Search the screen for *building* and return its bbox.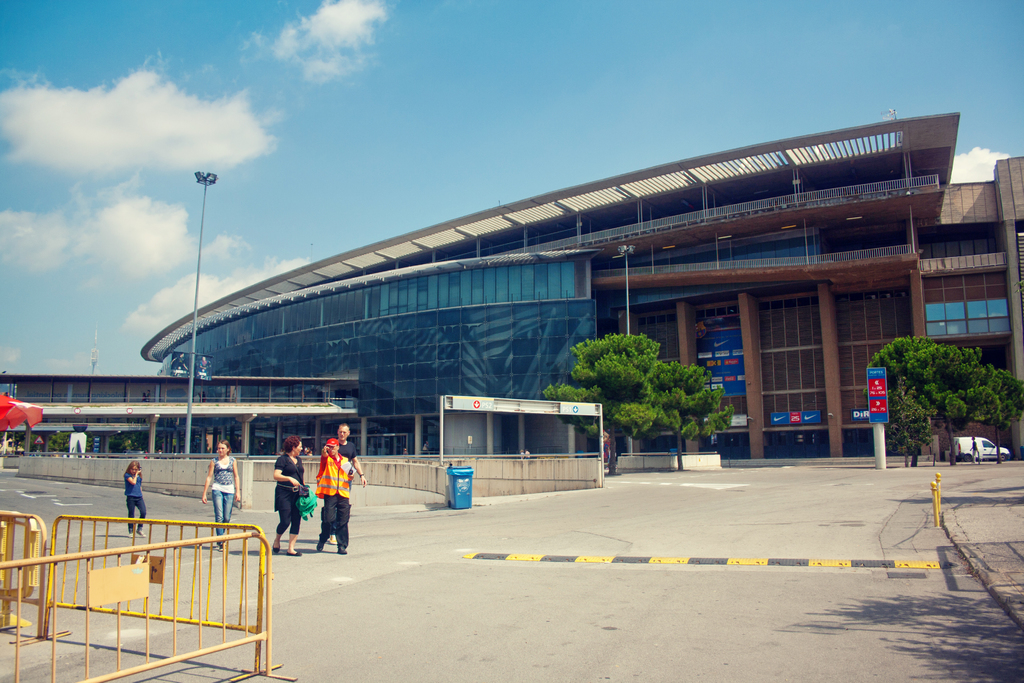
Found: BBox(0, 114, 1023, 456).
